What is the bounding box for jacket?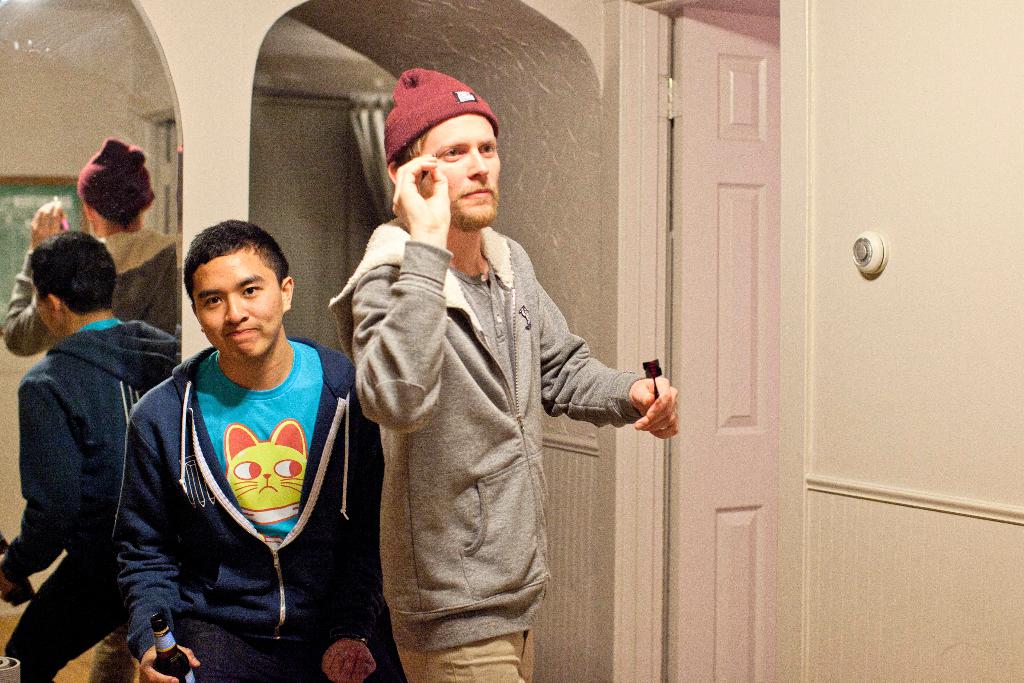
[x1=326, y1=215, x2=646, y2=650].
